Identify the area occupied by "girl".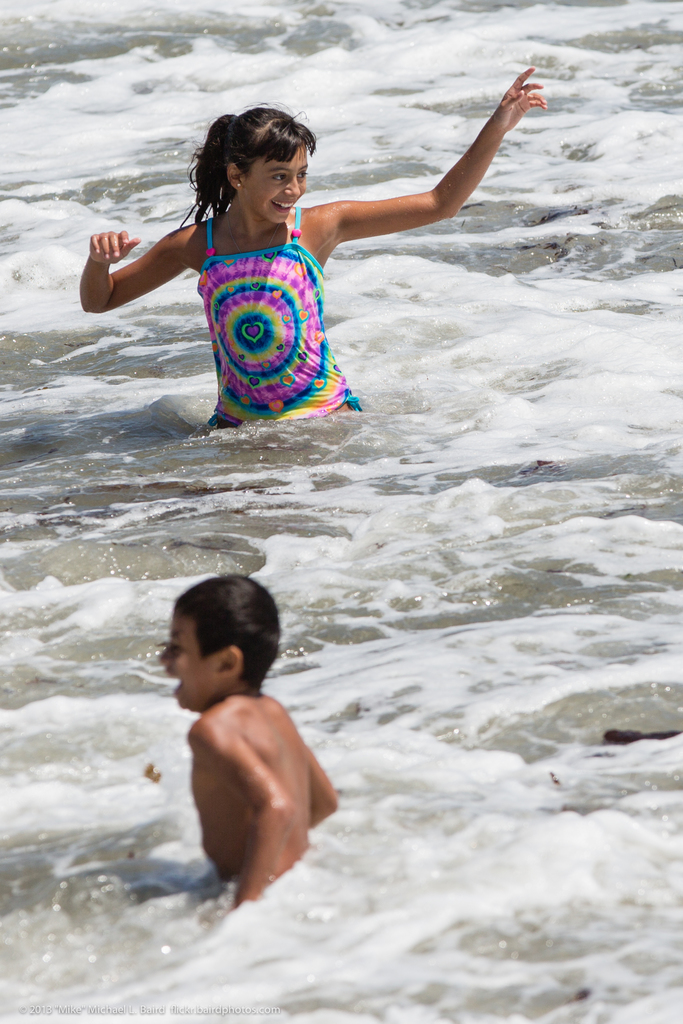
Area: <bbox>76, 63, 542, 426</bbox>.
